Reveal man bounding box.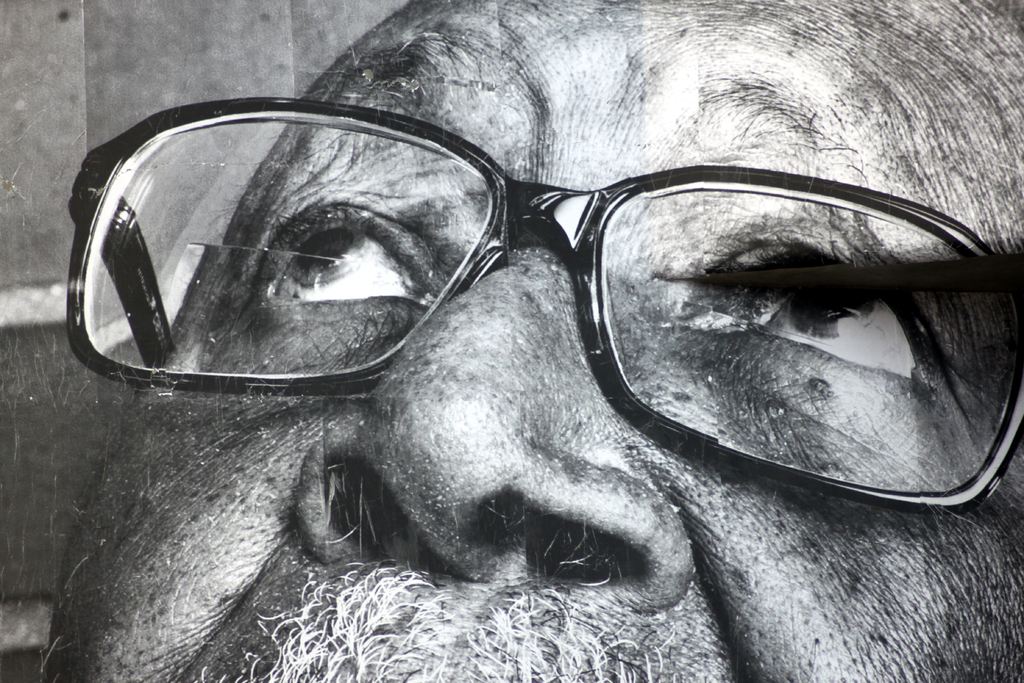
Revealed: box(40, 0, 1023, 682).
